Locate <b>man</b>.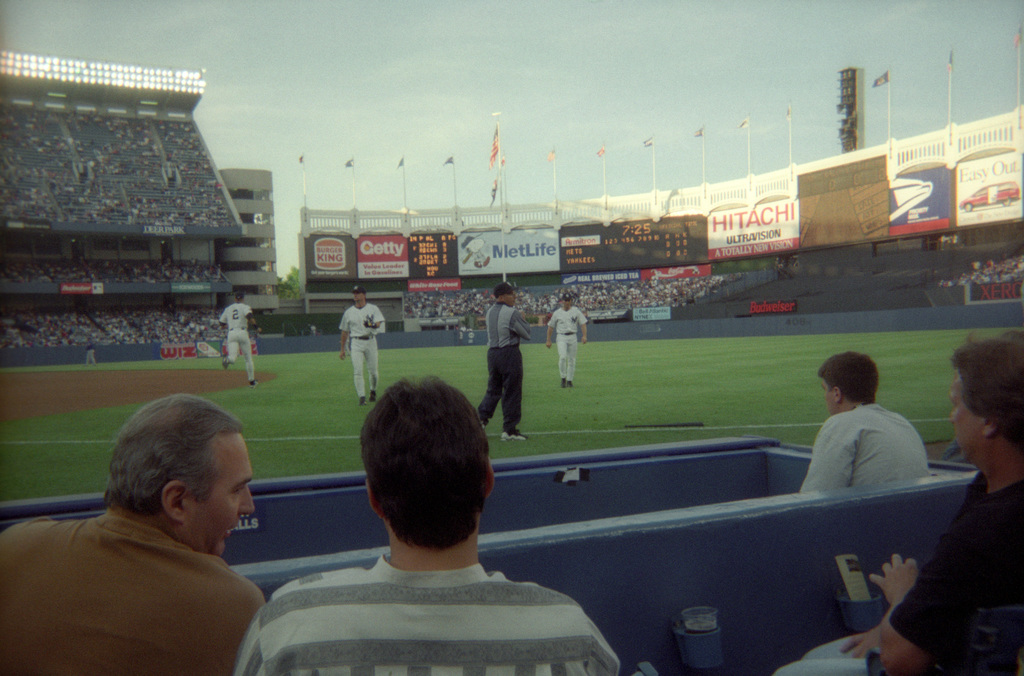
Bounding box: select_region(476, 287, 534, 449).
